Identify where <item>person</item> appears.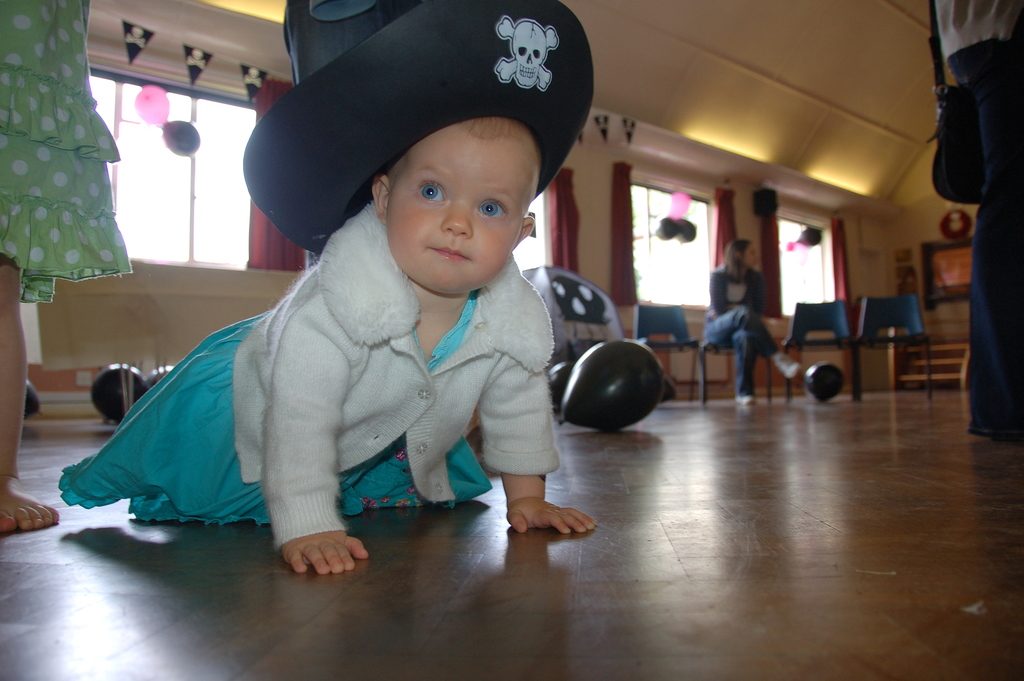
Appears at 111, 69, 630, 573.
